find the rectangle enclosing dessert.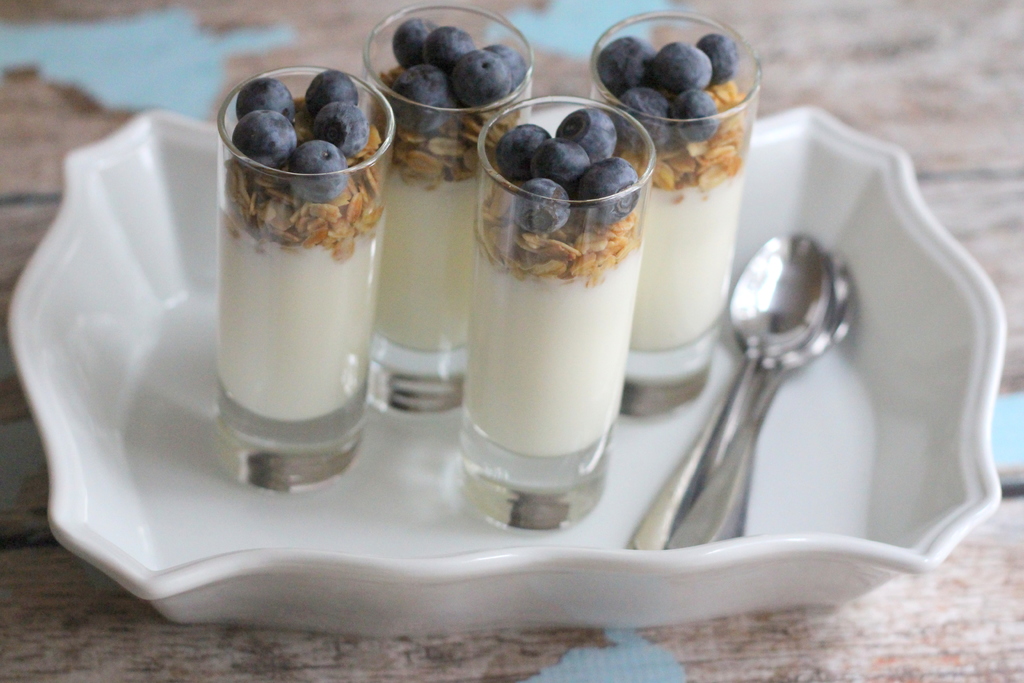
bbox(384, 18, 527, 350).
